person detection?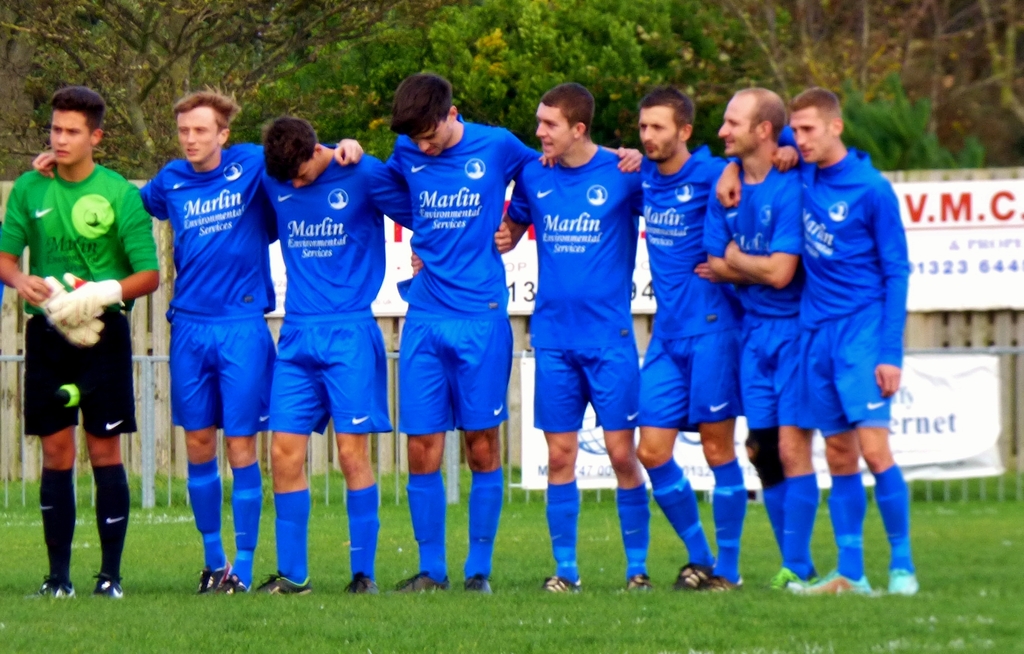
box=[0, 81, 161, 595]
